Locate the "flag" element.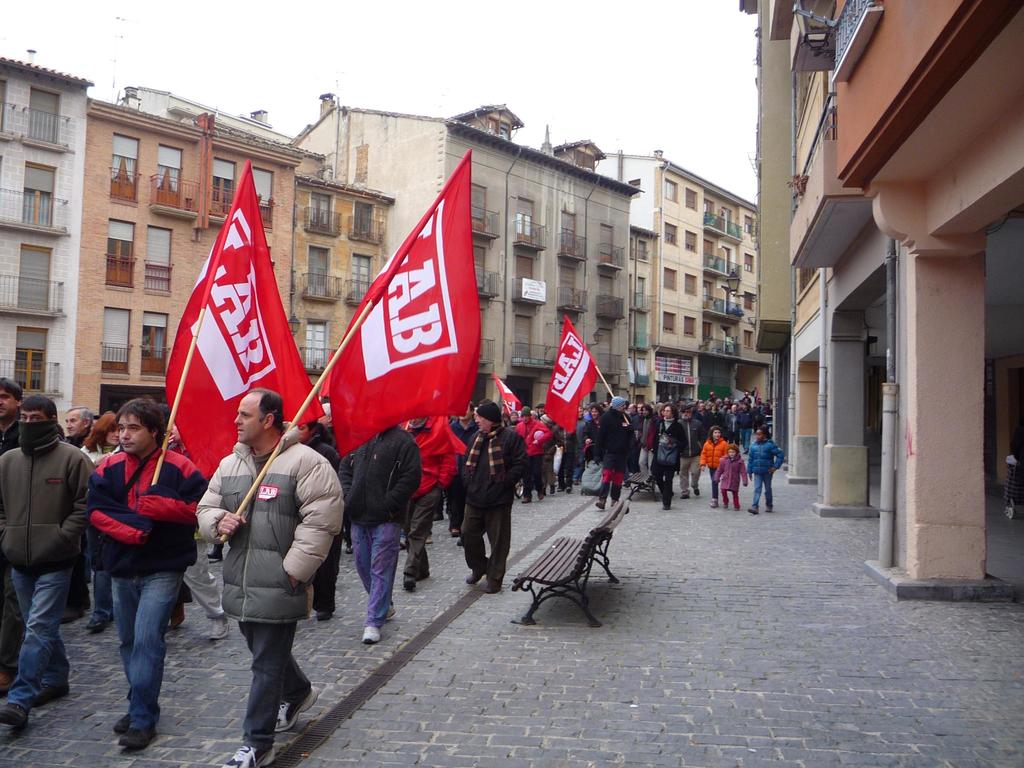
Element bbox: box(491, 373, 524, 419).
